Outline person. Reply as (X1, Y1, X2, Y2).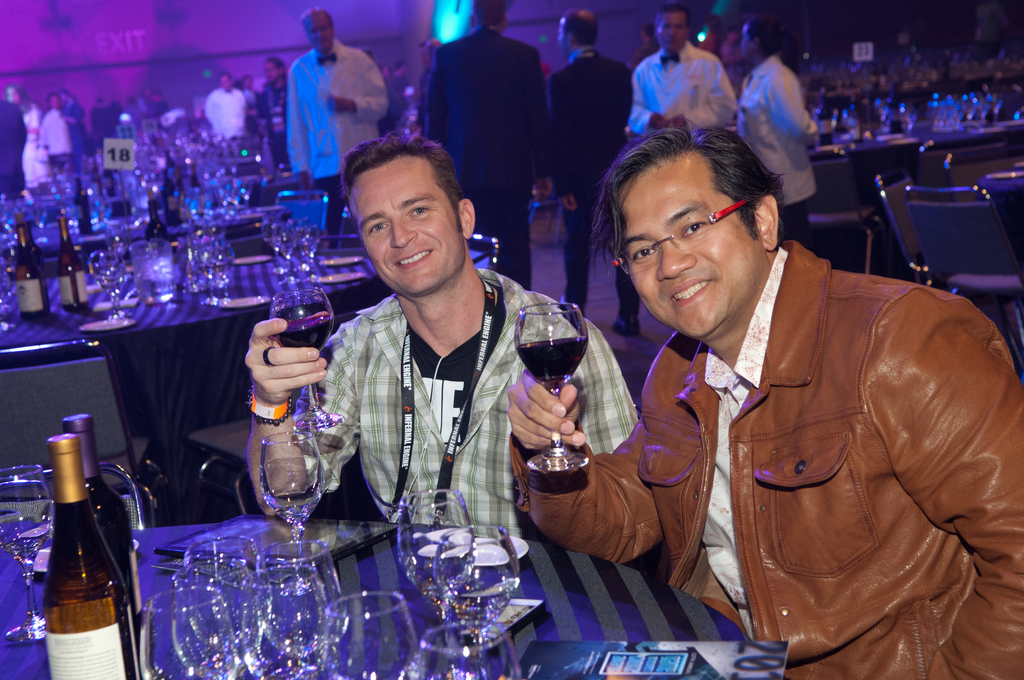
(509, 127, 1022, 679).
